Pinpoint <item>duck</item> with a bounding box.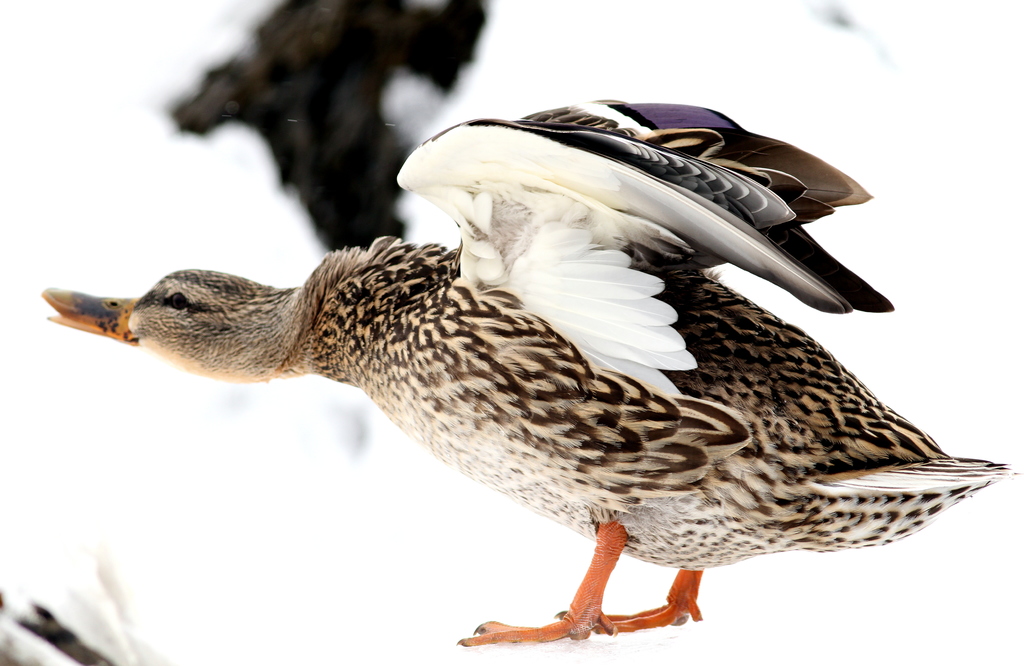
bbox=(40, 96, 1016, 651).
